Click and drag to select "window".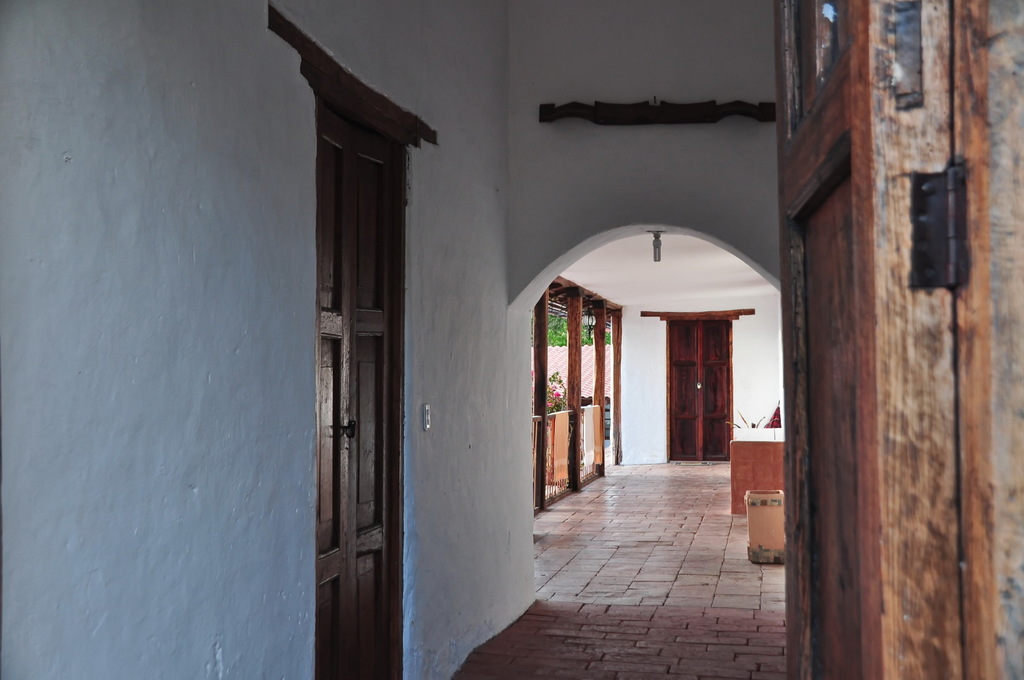
Selection: select_region(893, 1, 923, 109).
